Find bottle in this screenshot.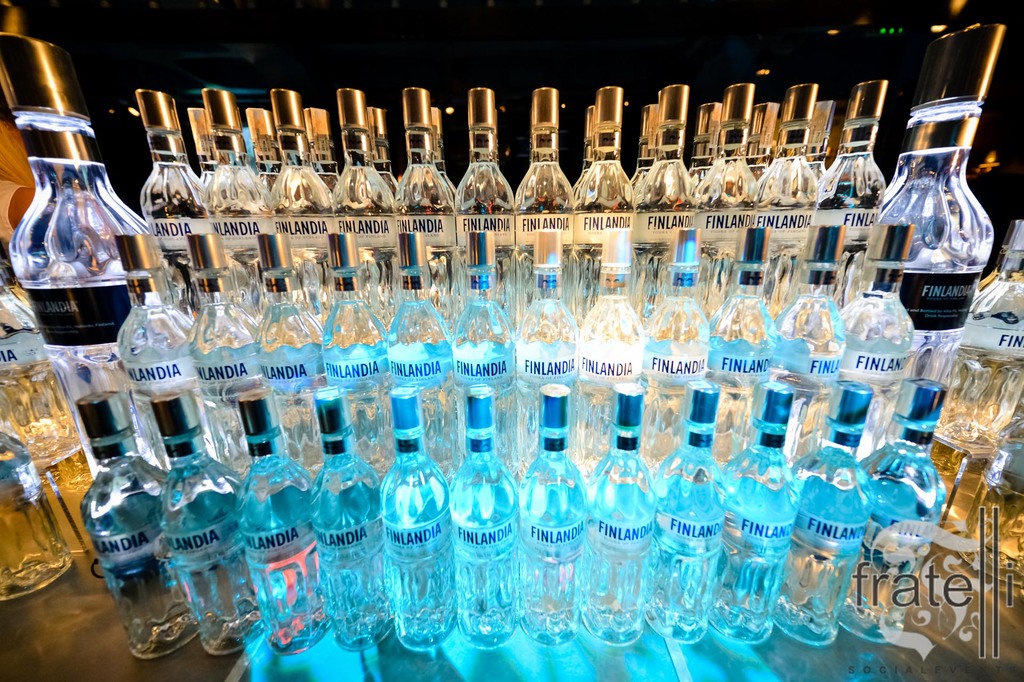
The bounding box for bottle is 299,108,337,202.
